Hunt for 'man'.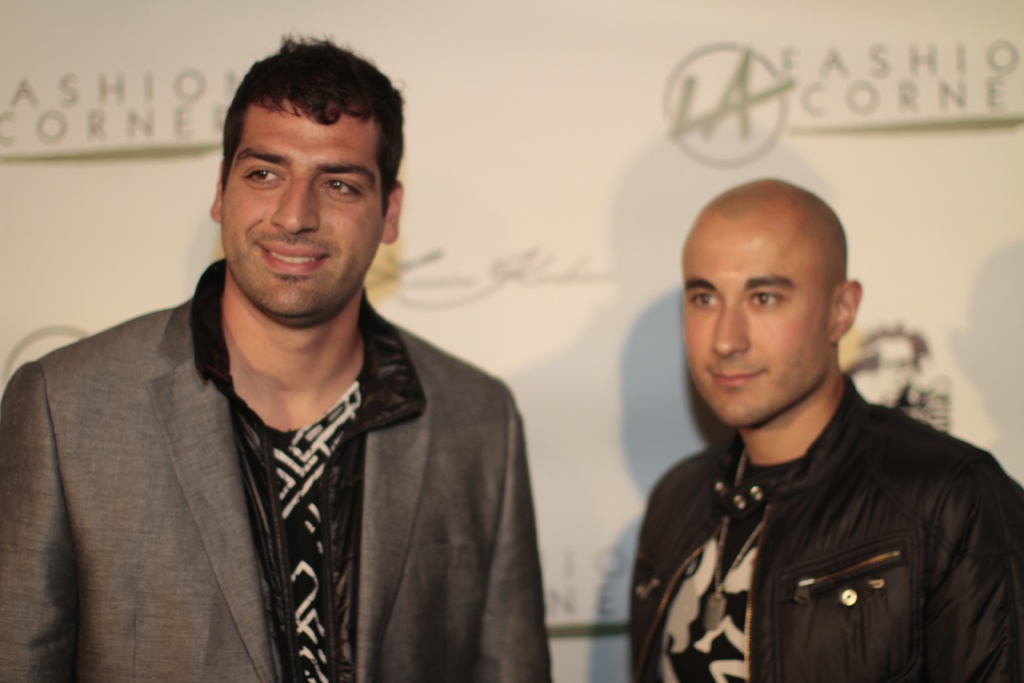
Hunted down at x1=627 y1=176 x2=1023 y2=682.
